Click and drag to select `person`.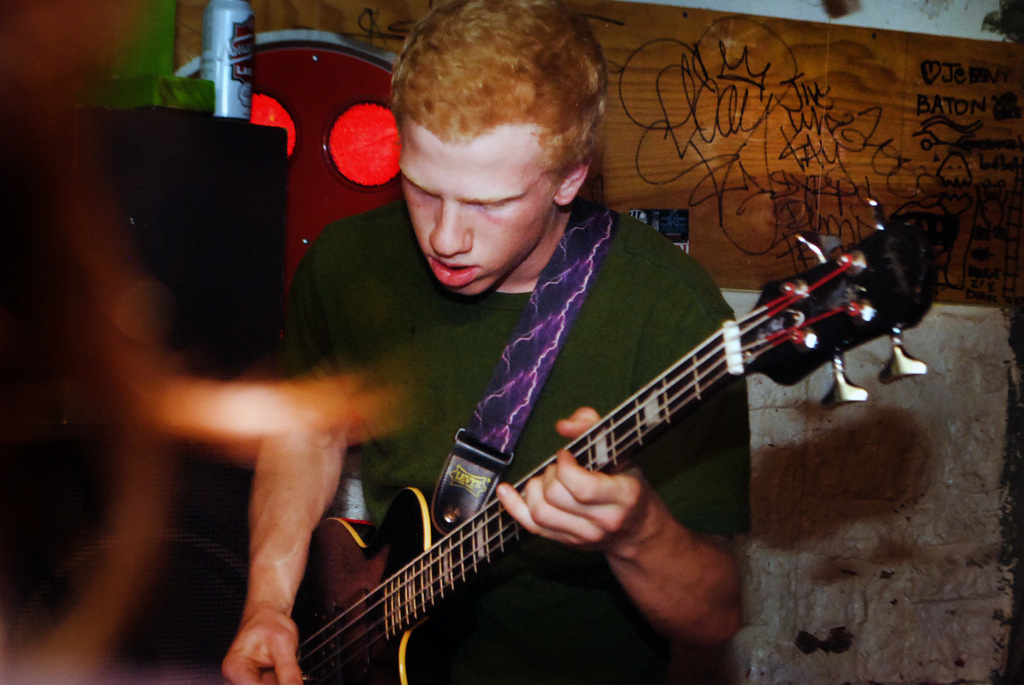
Selection: x1=220 y1=0 x2=753 y2=684.
